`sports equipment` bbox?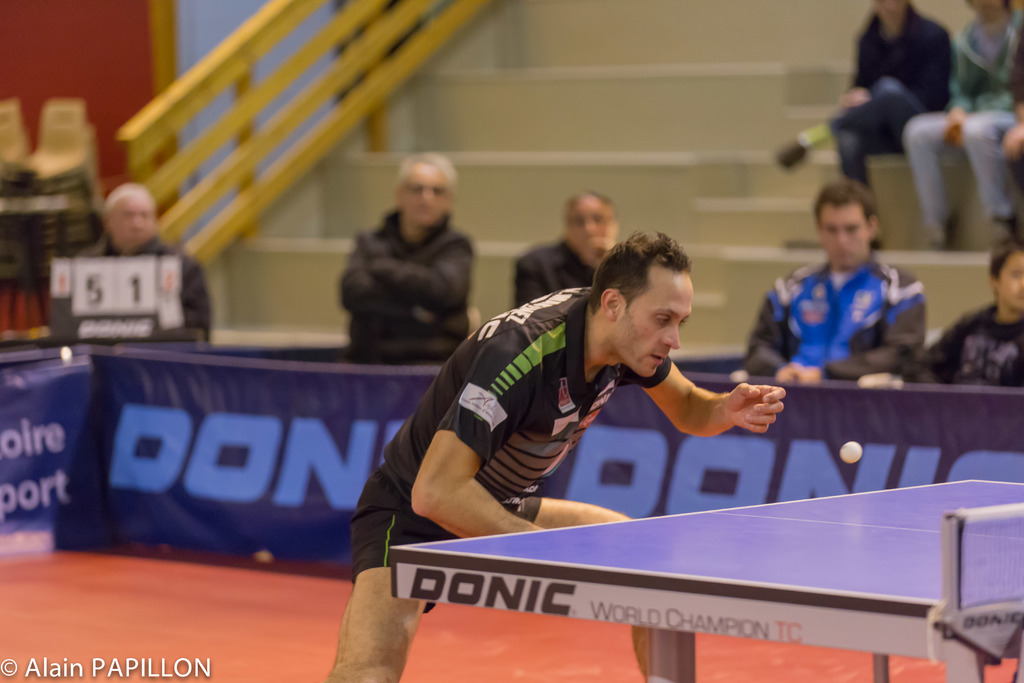
x1=387, y1=468, x2=1023, y2=682
